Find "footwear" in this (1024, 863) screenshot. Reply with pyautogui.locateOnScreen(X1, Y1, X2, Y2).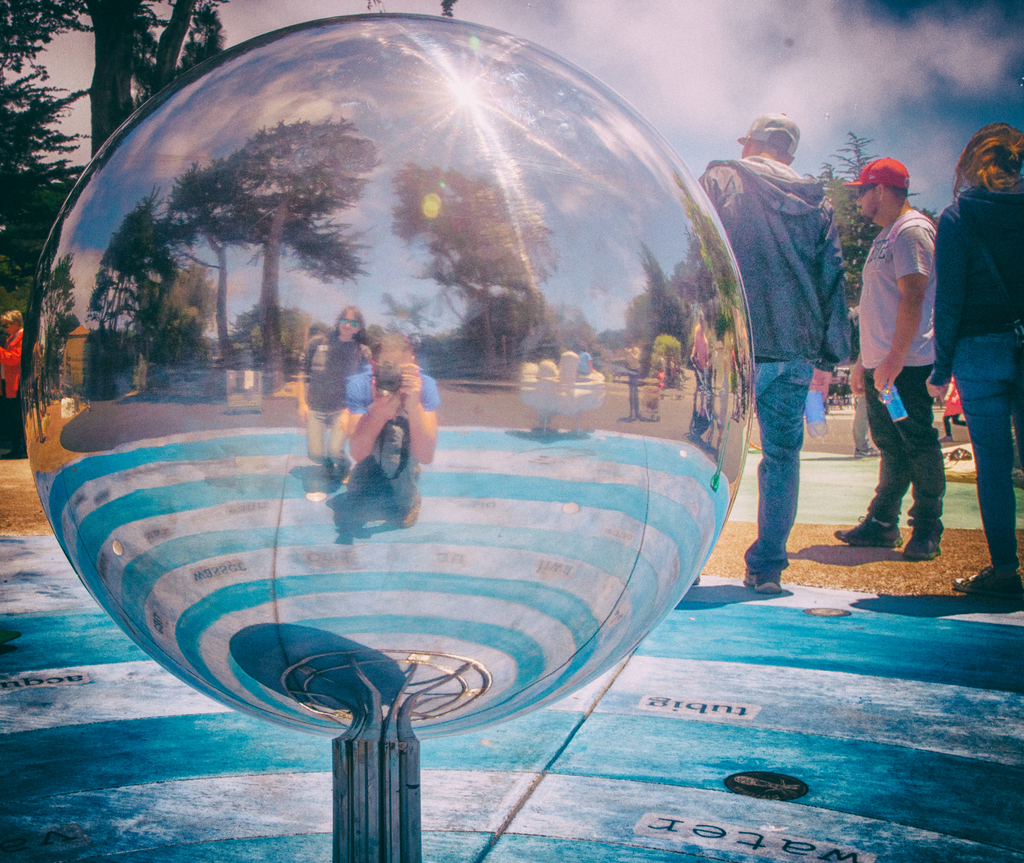
pyautogui.locateOnScreen(740, 558, 792, 602).
